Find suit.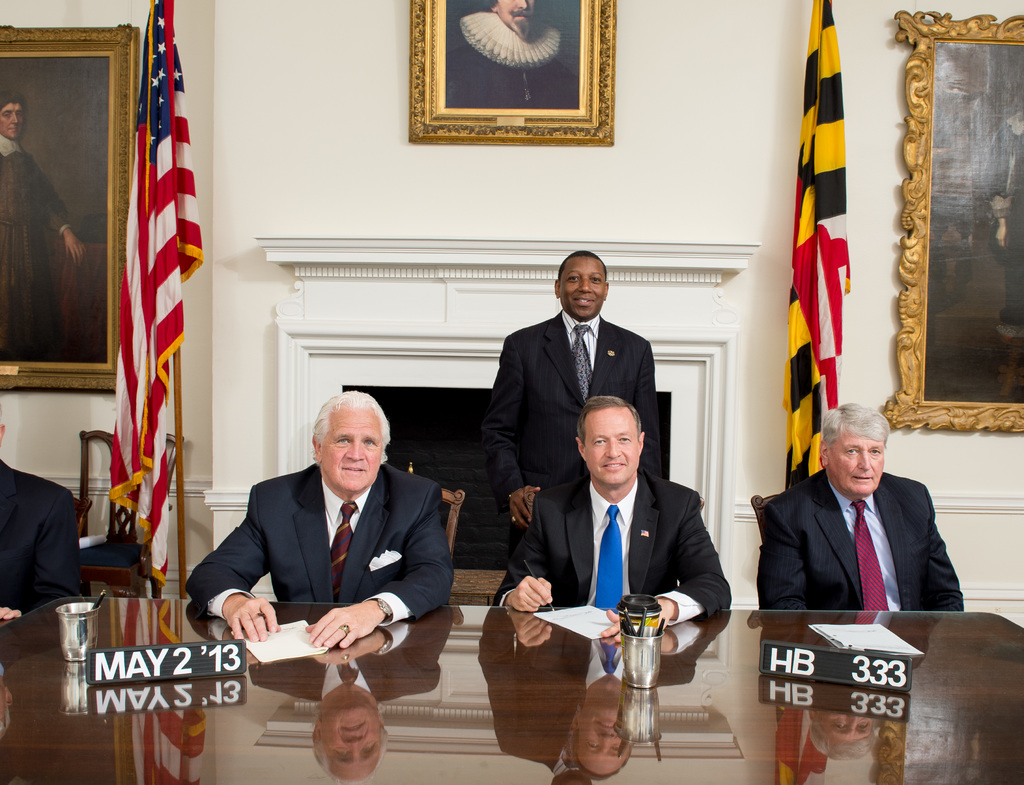
rect(756, 429, 971, 650).
